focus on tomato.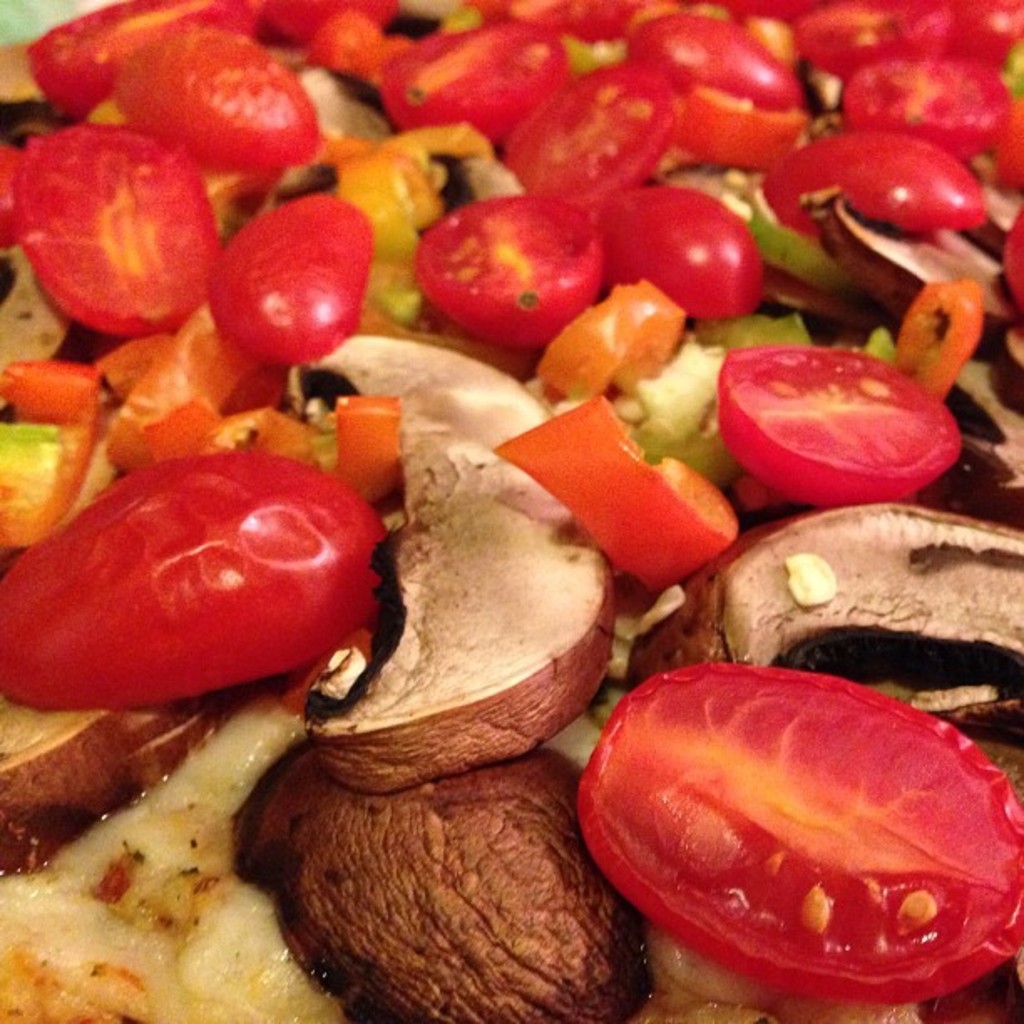
Focused at 407 192 607 358.
